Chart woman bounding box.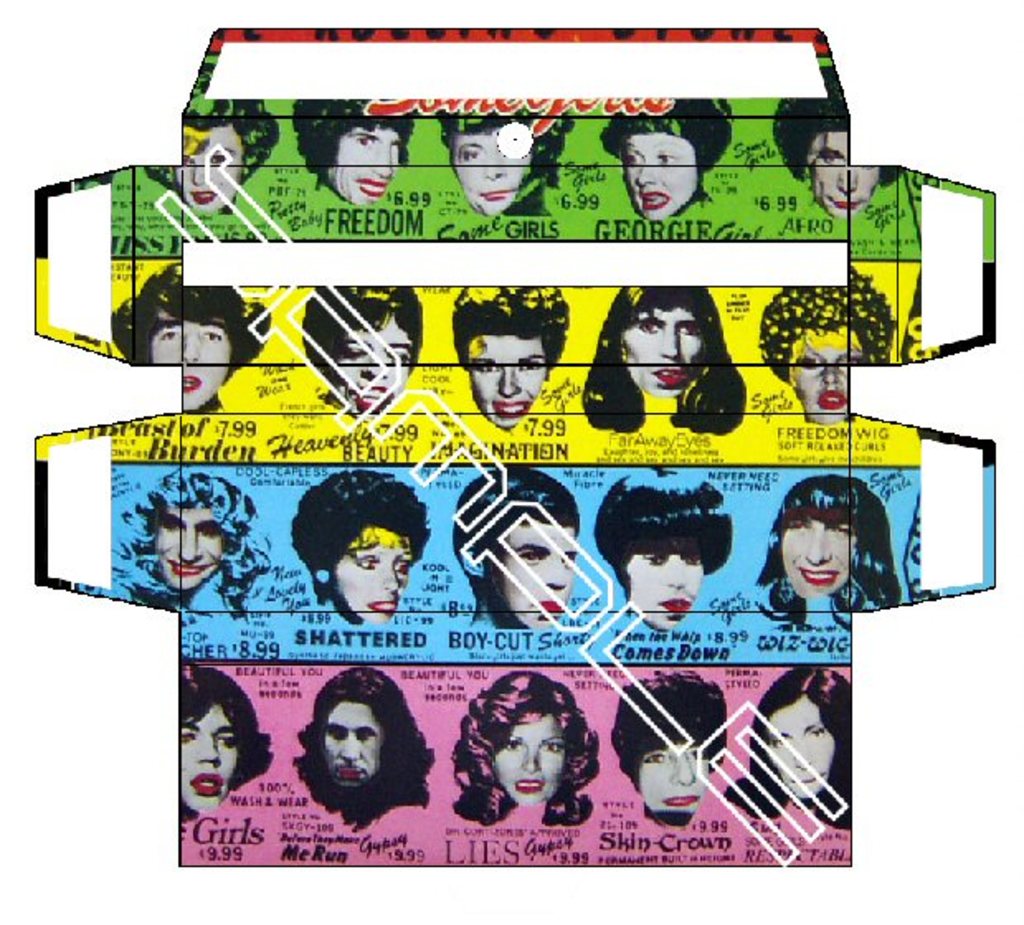
Charted: BBox(433, 112, 570, 220).
